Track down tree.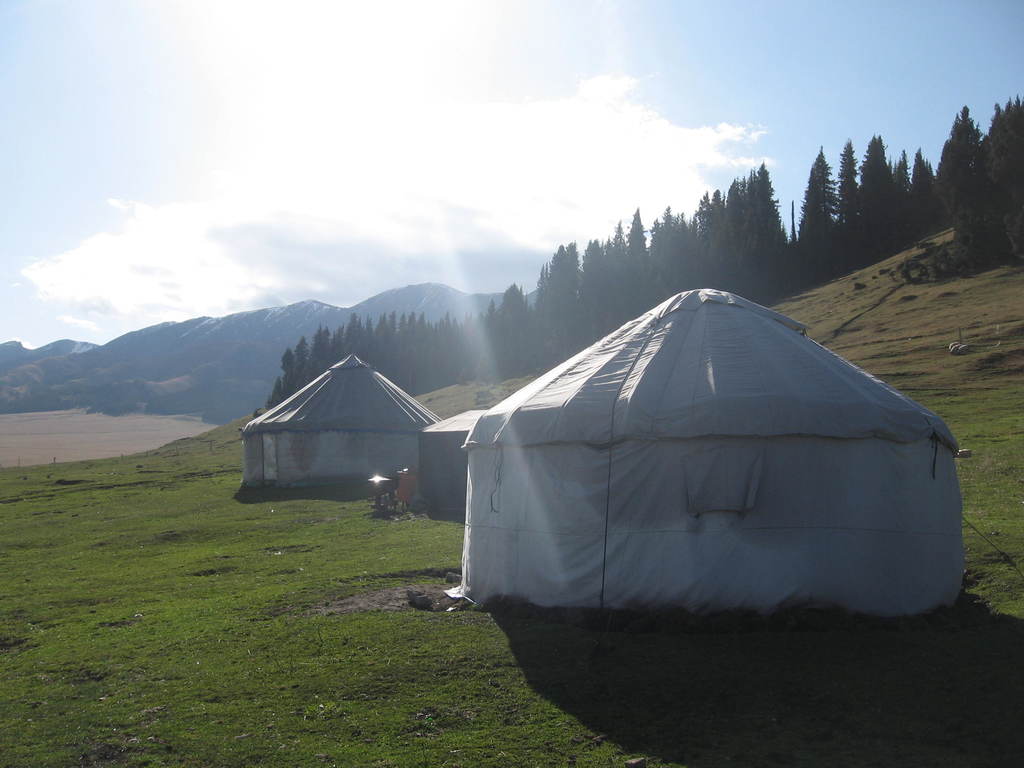
Tracked to pyautogui.locateOnScreen(612, 221, 629, 248).
